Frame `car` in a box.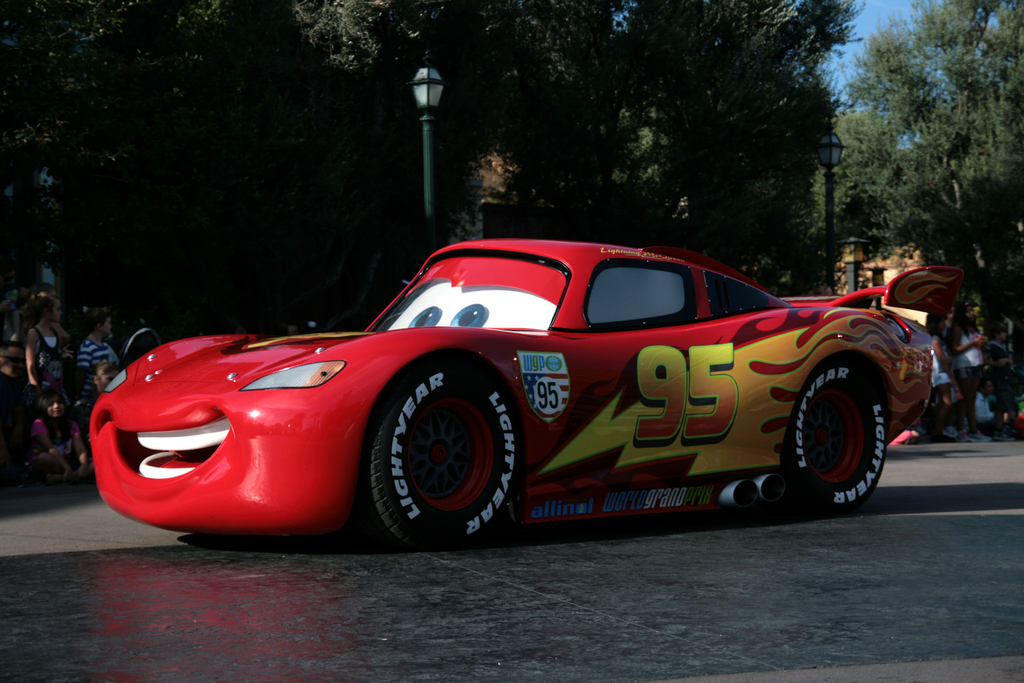
<box>86,239,962,549</box>.
